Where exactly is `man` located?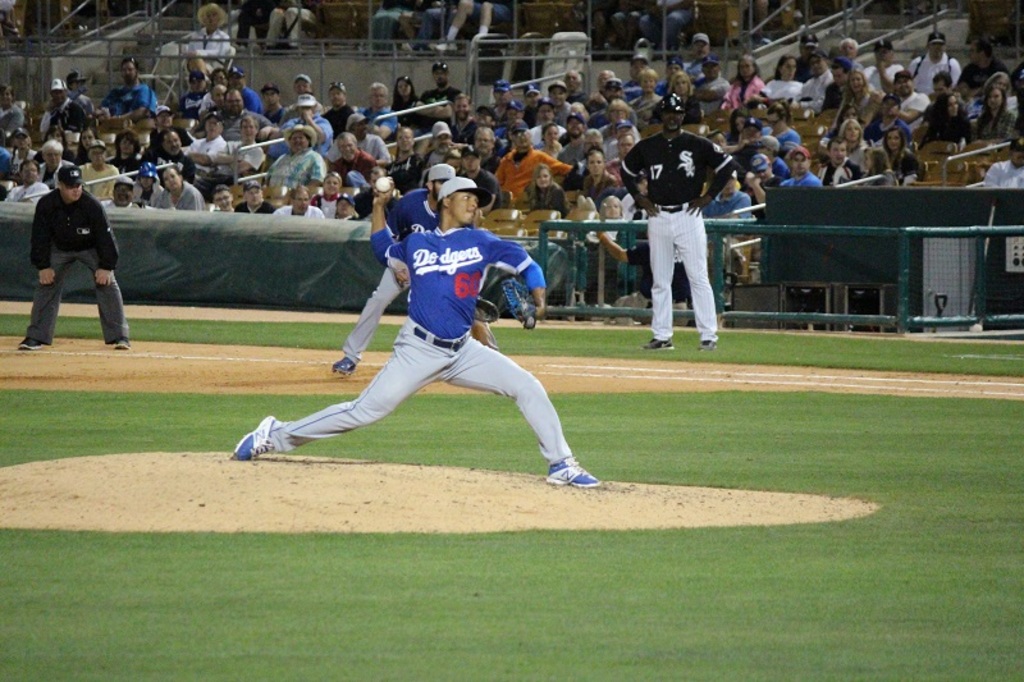
Its bounding box is region(497, 79, 515, 119).
